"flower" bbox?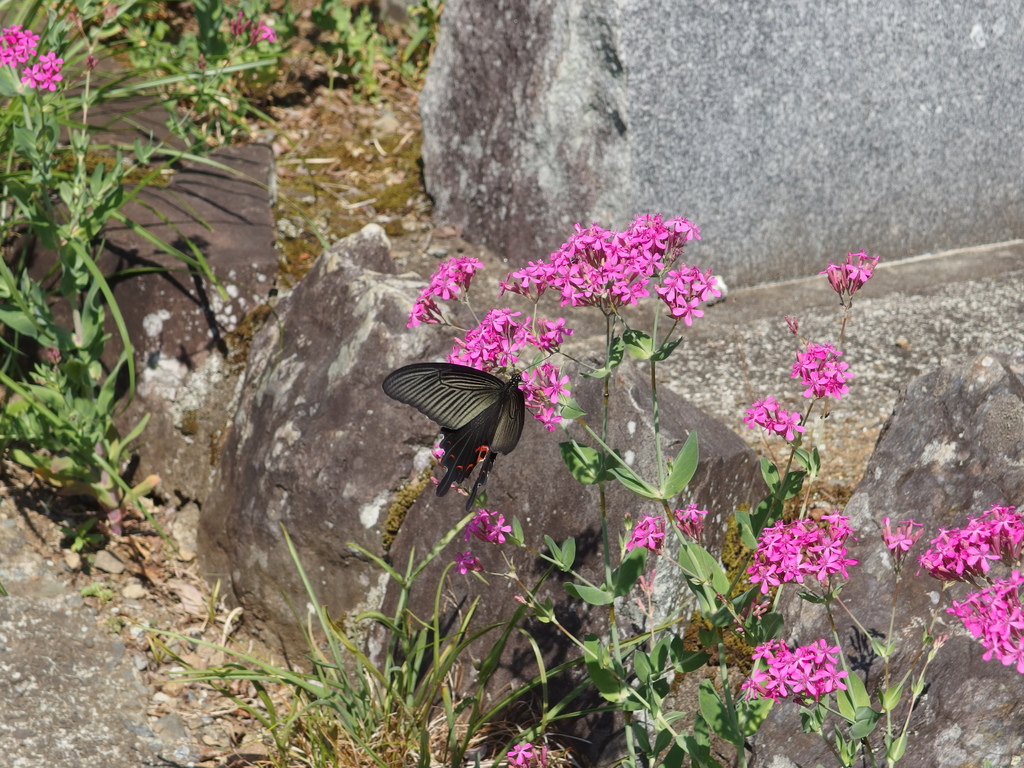
crop(431, 441, 446, 466)
